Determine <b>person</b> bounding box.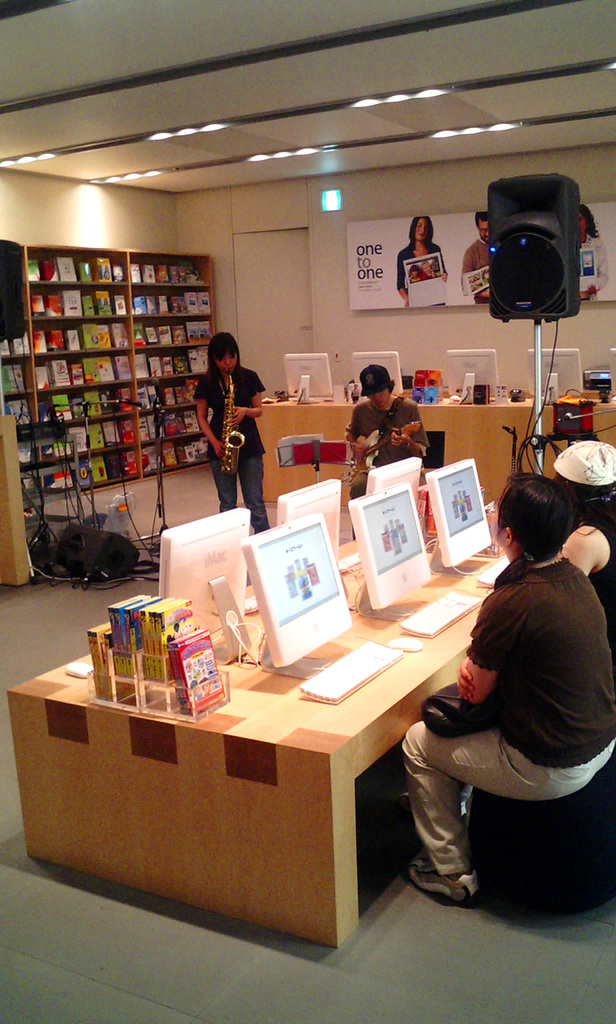
Determined: left=362, top=366, right=429, bottom=473.
